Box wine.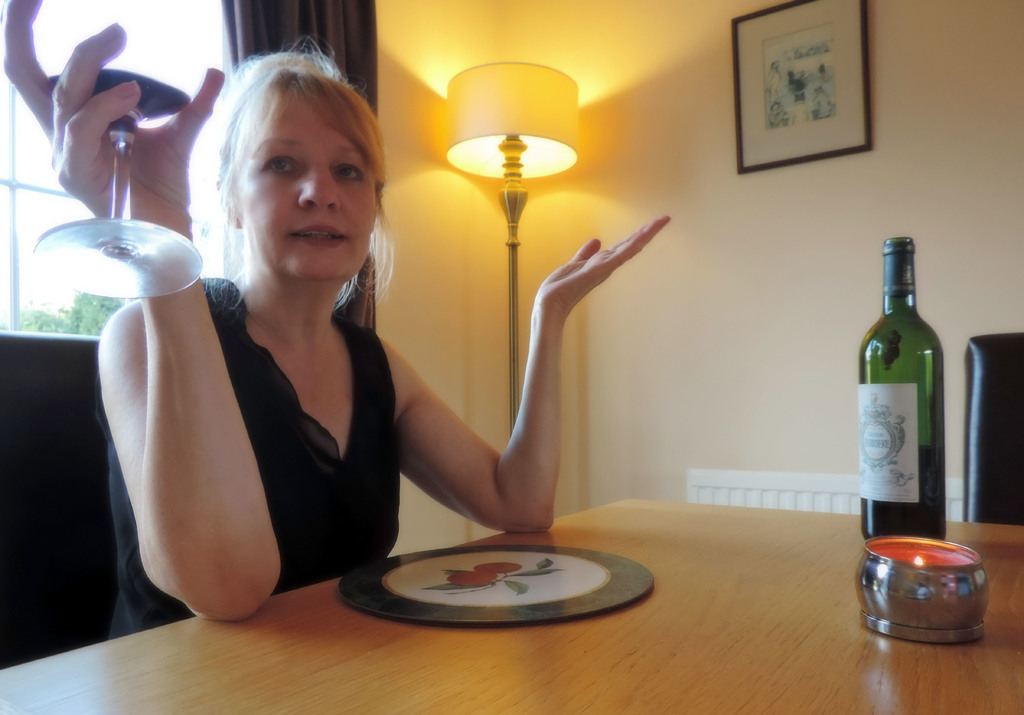
47:63:192:134.
